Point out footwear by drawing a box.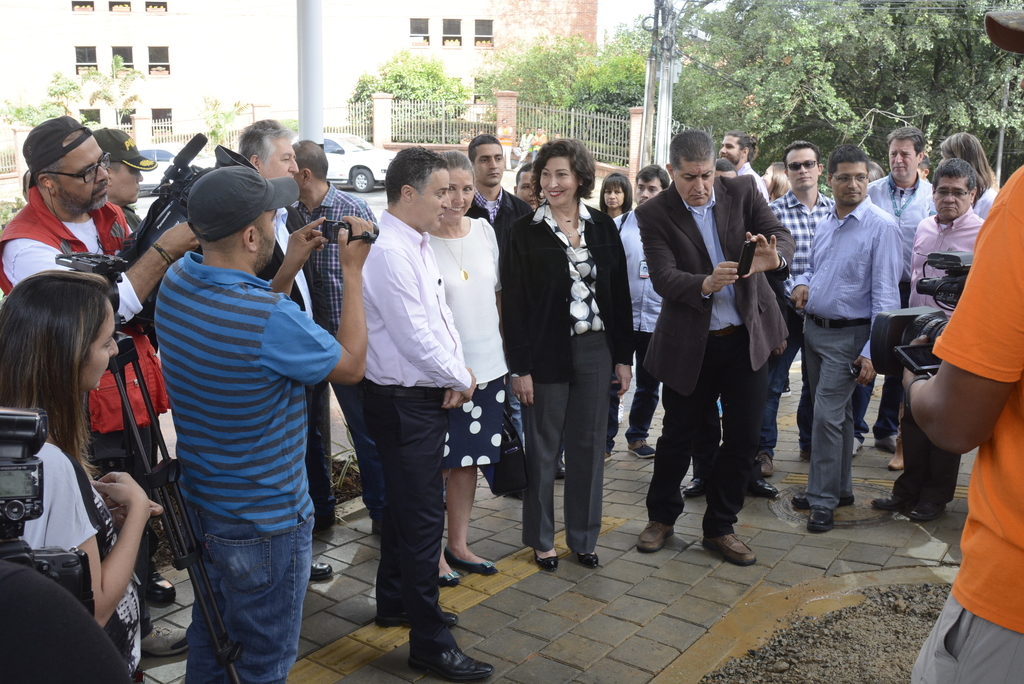
bbox=[680, 469, 715, 503].
